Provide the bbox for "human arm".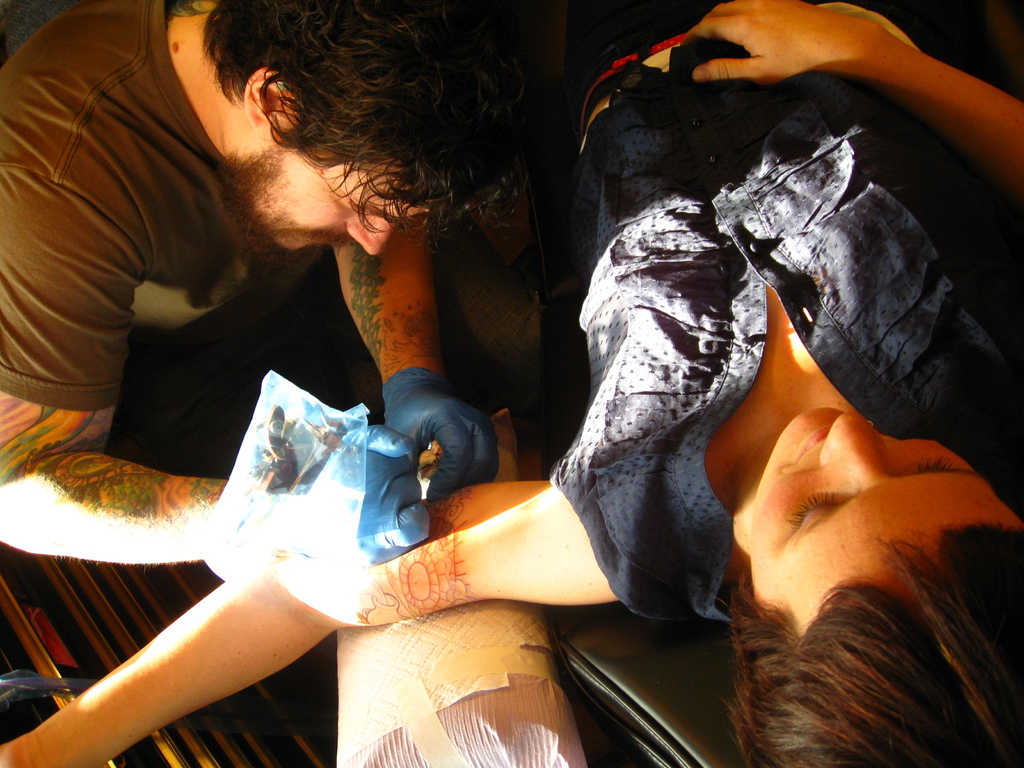
locate(0, 106, 460, 596).
